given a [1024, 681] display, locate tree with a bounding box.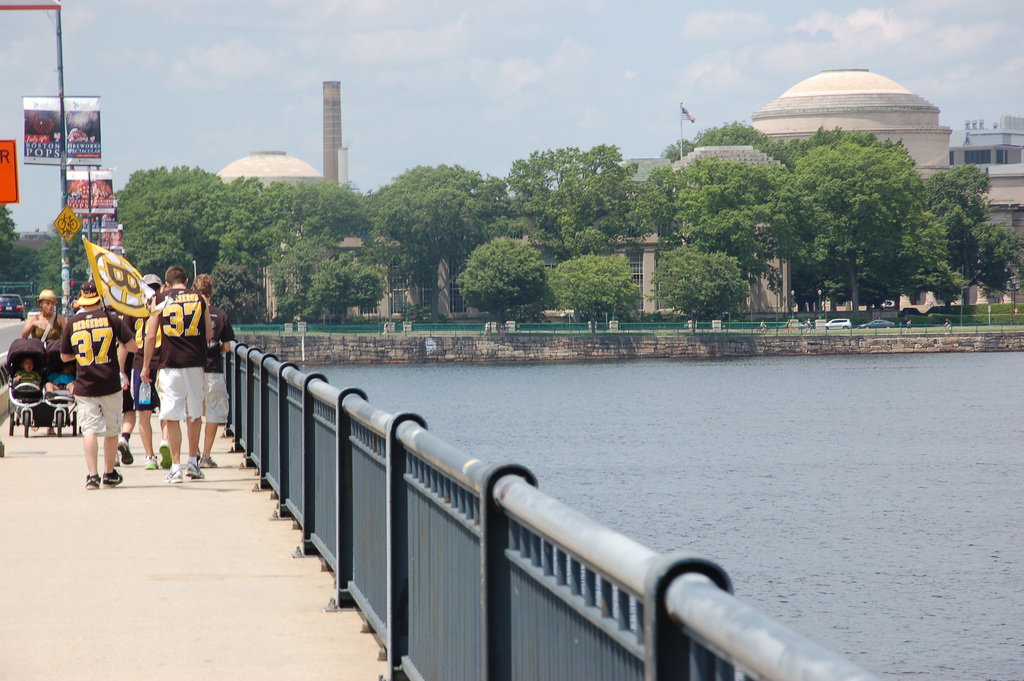
Located: 500 138 664 256.
